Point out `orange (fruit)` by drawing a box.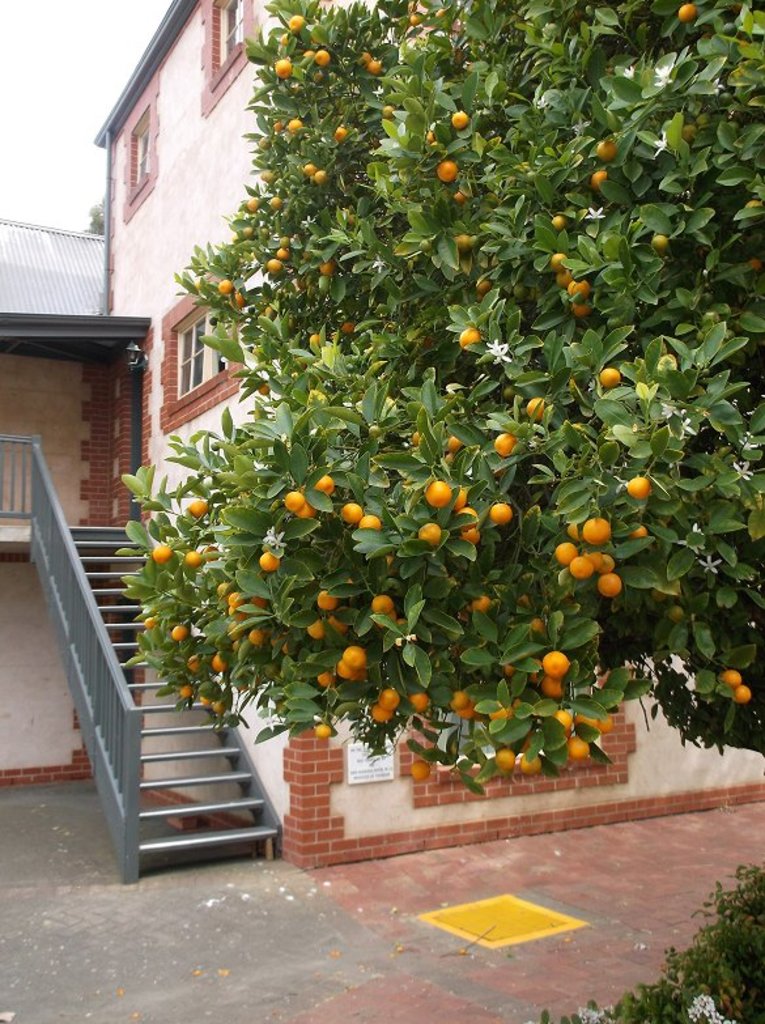
420, 481, 458, 509.
